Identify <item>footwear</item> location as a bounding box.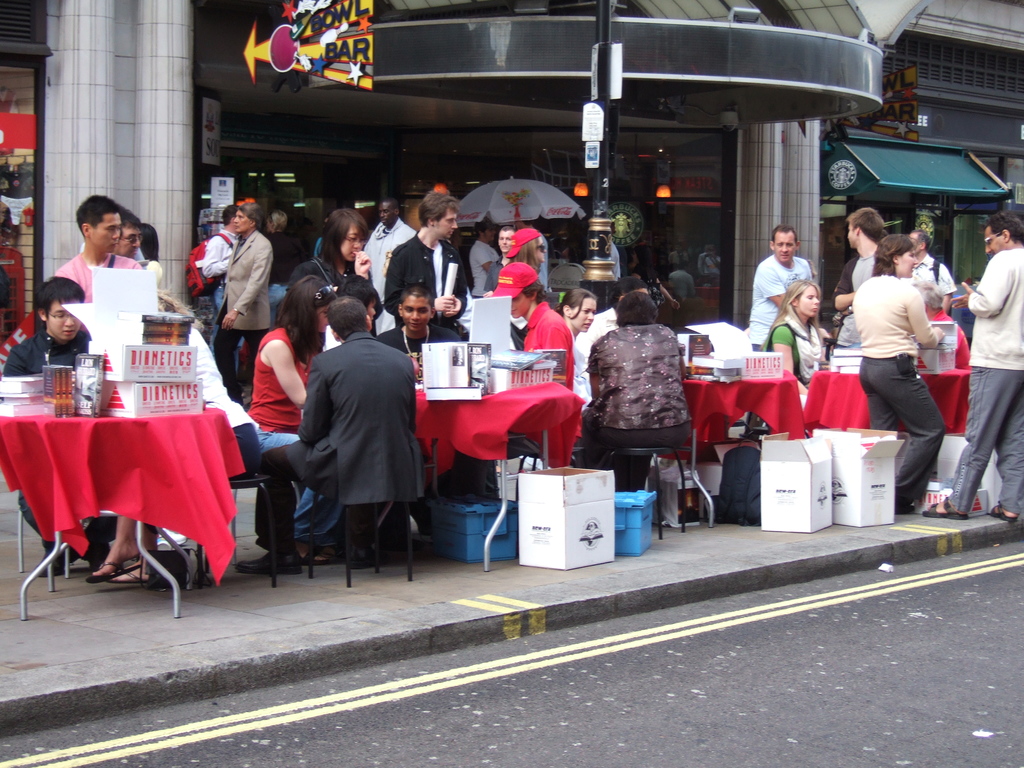
locate(987, 500, 1019, 521).
